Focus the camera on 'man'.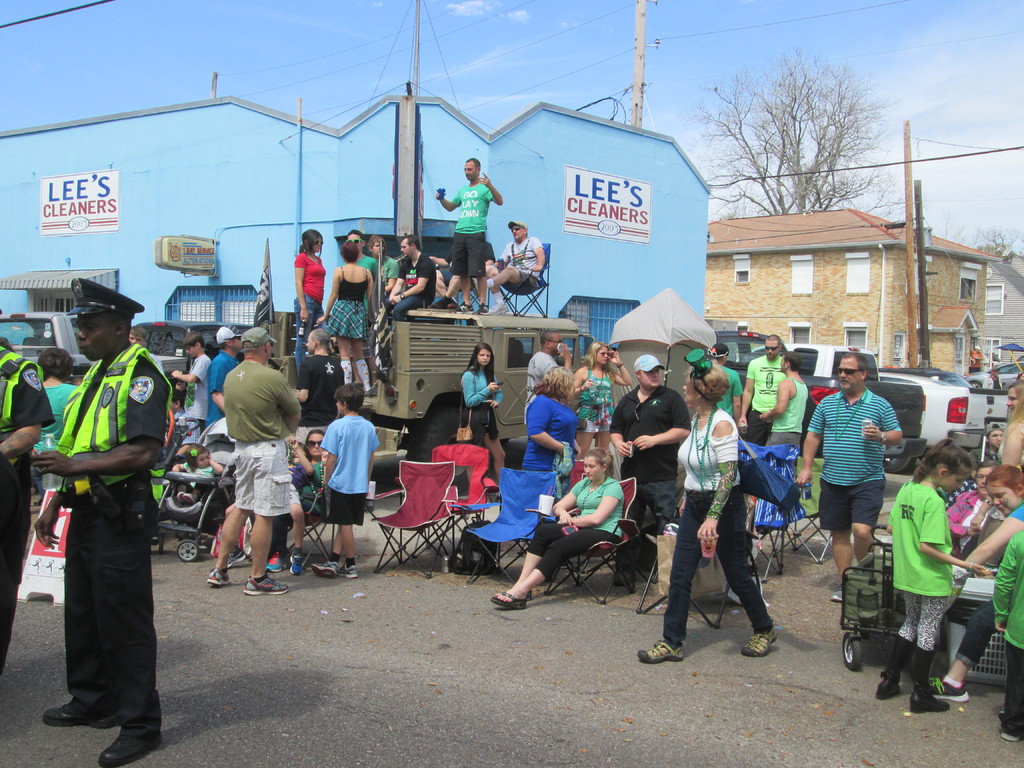
Focus region: bbox=(945, 463, 1002, 559).
